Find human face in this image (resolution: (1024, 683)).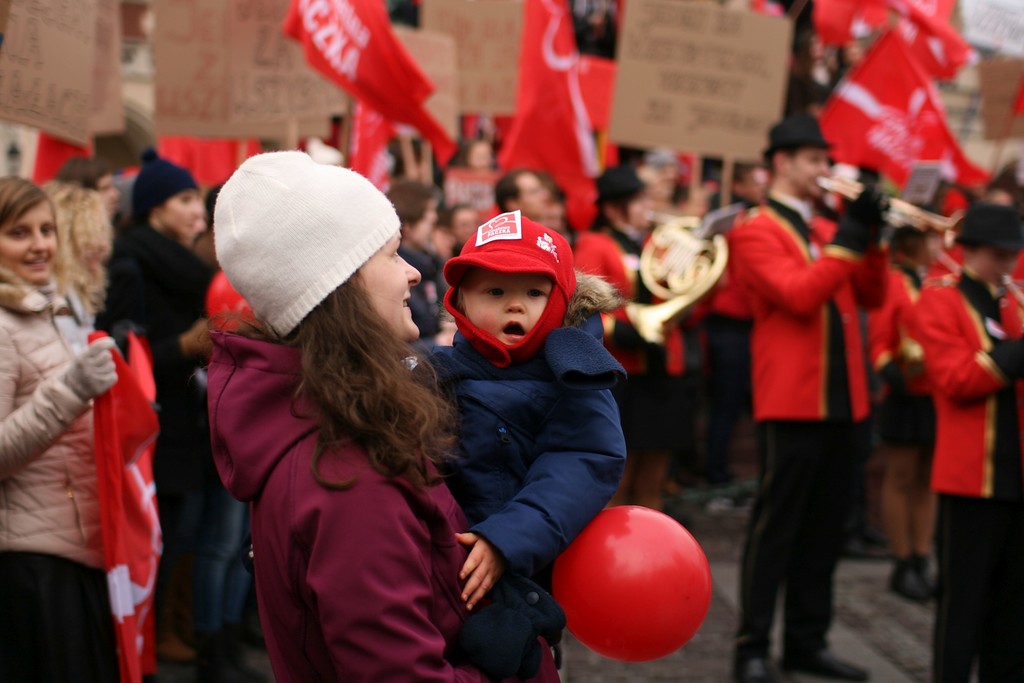
<region>964, 245, 1020, 283</region>.
